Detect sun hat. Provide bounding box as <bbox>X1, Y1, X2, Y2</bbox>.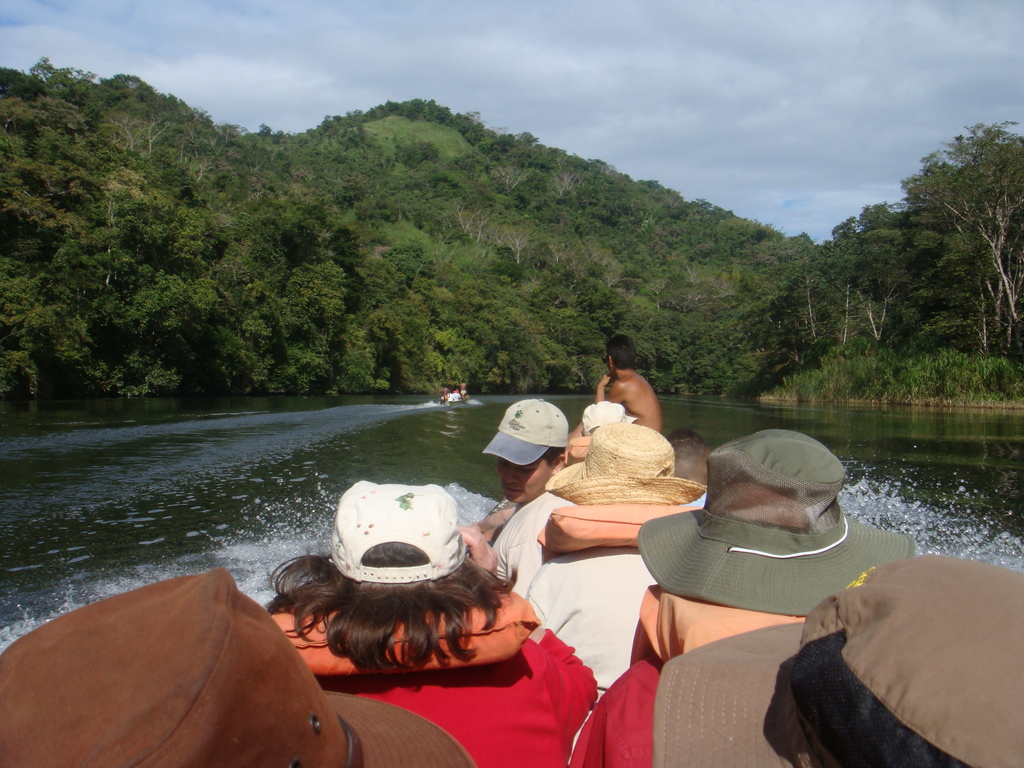
<bbox>0, 570, 480, 767</bbox>.
